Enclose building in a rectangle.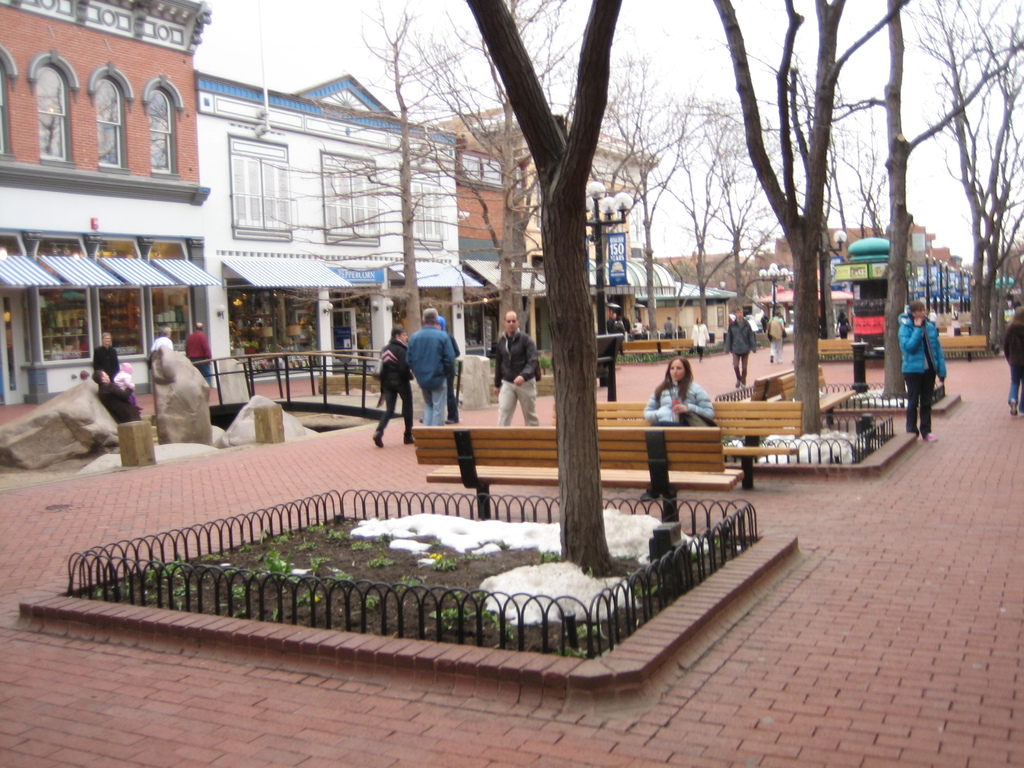
pyautogui.locateOnScreen(0, 0, 215, 406).
